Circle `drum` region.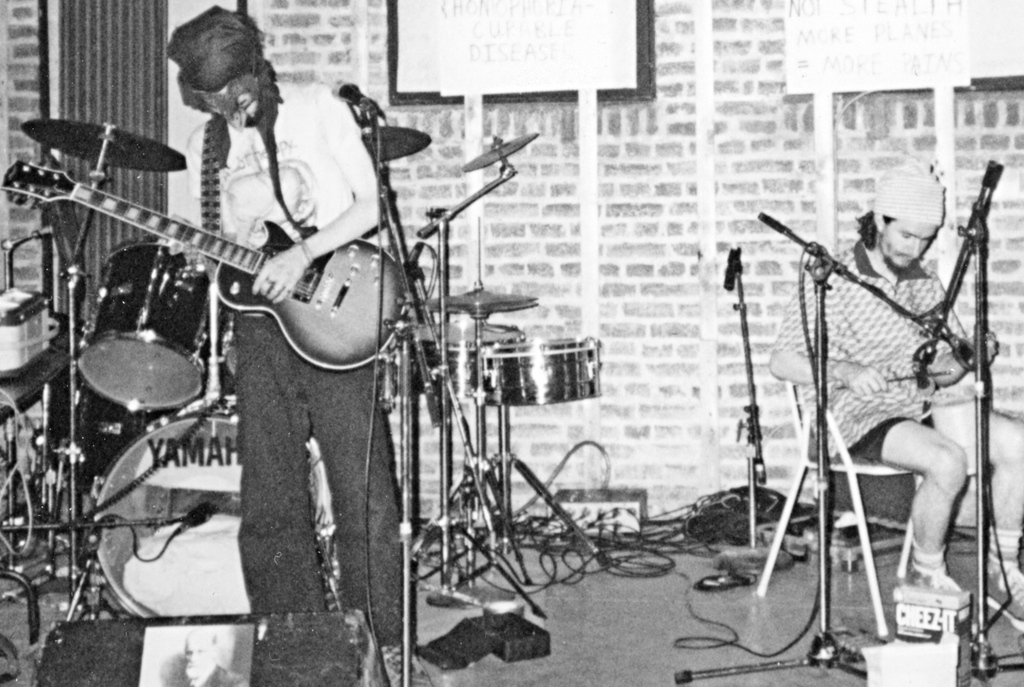
Region: pyautogui.locateOnScreen(412, 320, 522, 399).
